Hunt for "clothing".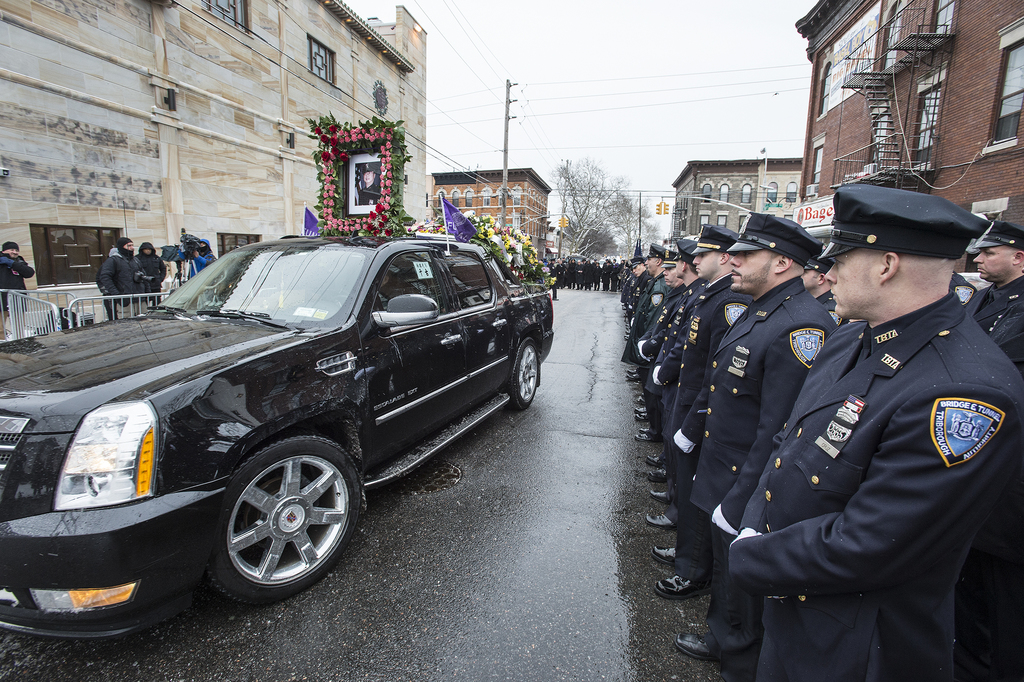
Hunted down at pyautogui.locateOnScreen(137, 253, 163, 311).
